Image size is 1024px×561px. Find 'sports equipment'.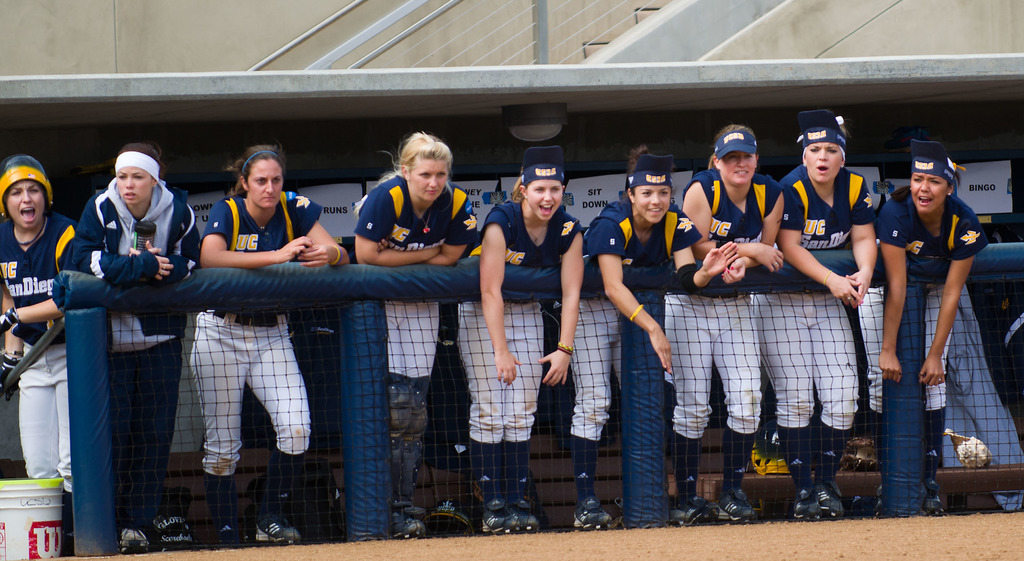
573 435 612 525.
